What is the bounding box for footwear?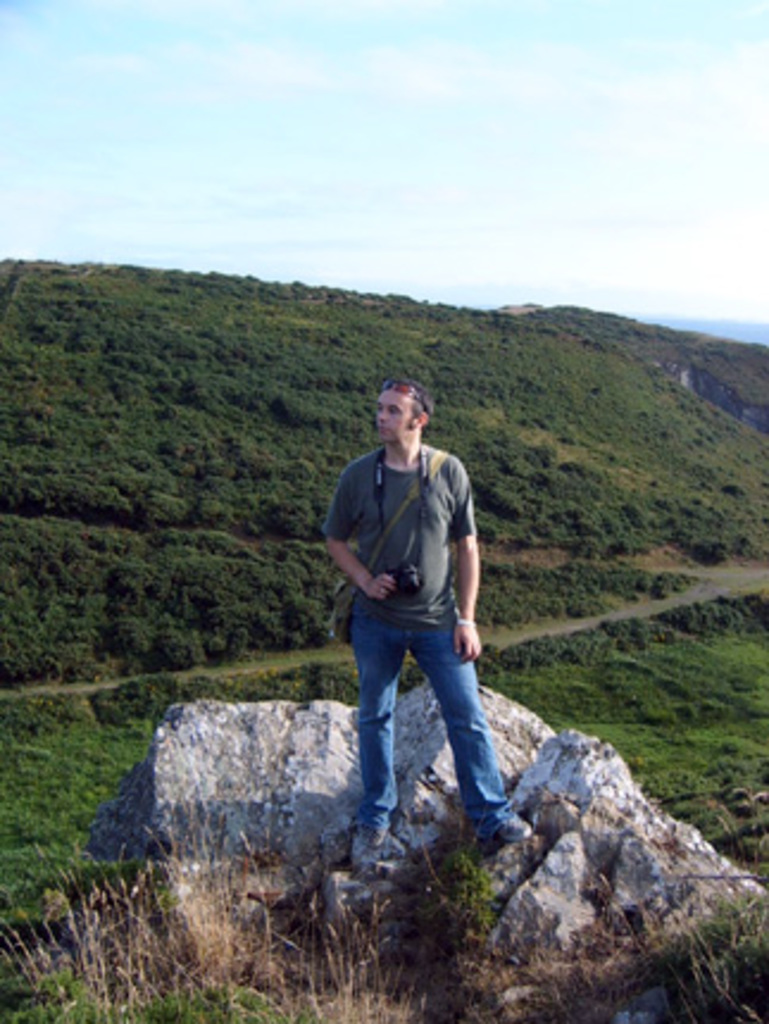
355 831 407 879.
